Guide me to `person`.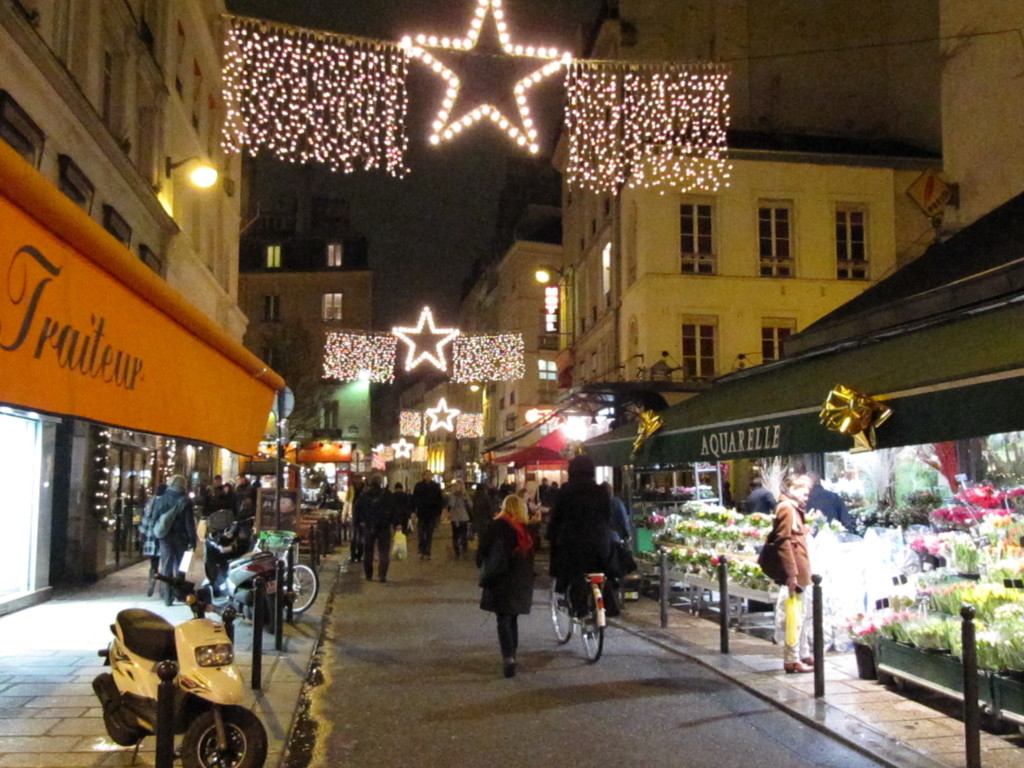
Guidance: pyautogui.locateOnScreen(140, 485, 166, 593).
